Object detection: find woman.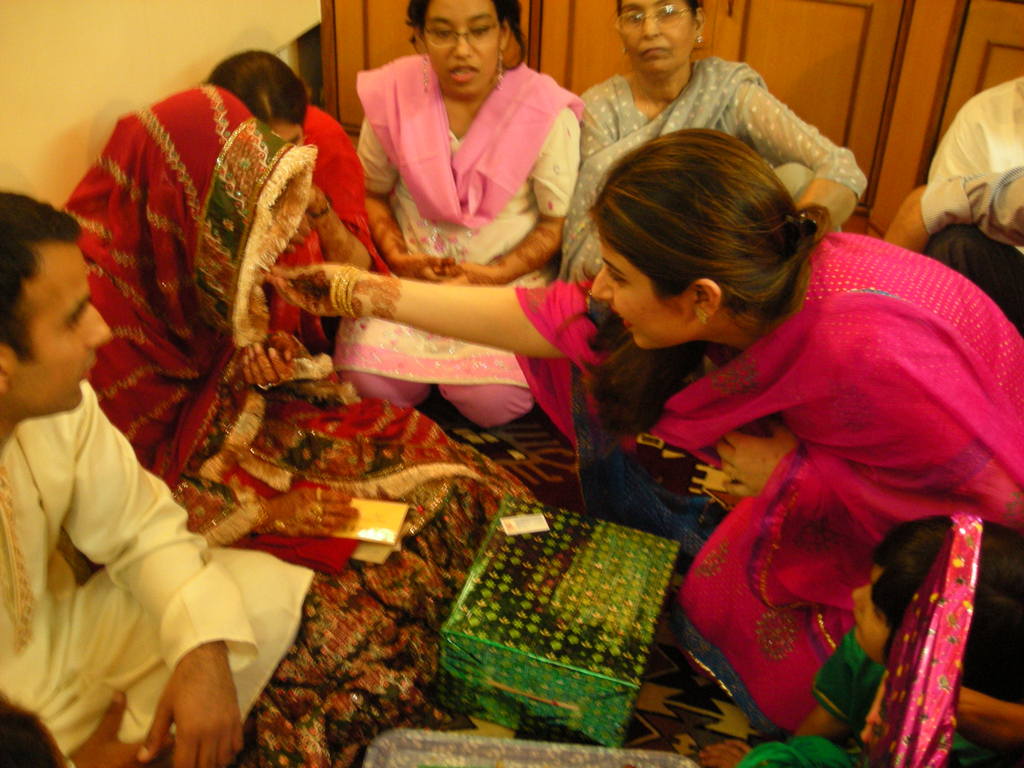
x1=259 y1=125 x2=1023 y2=733.
